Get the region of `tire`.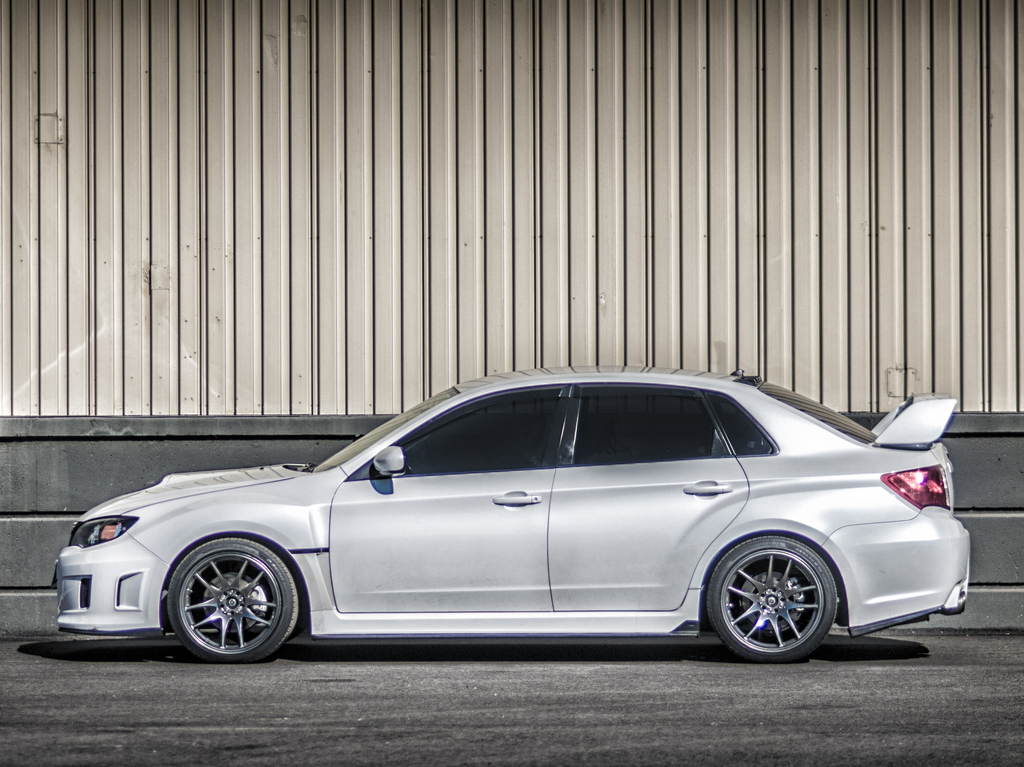
crop(163, 537, 307, 661).
